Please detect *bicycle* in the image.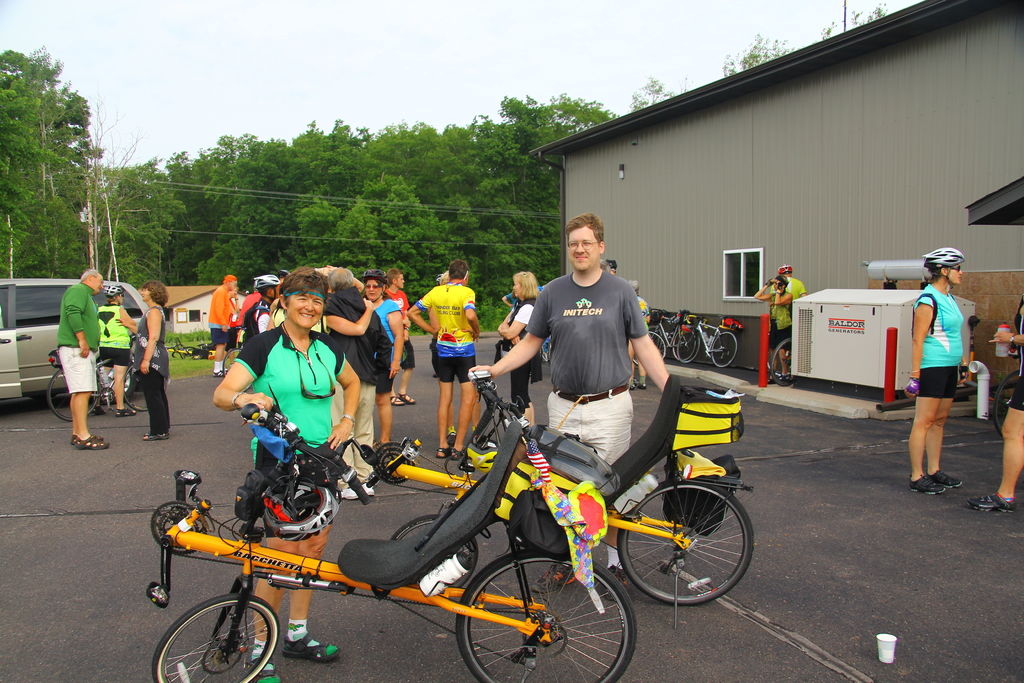
bbox=(647, 304, 701, 374).
